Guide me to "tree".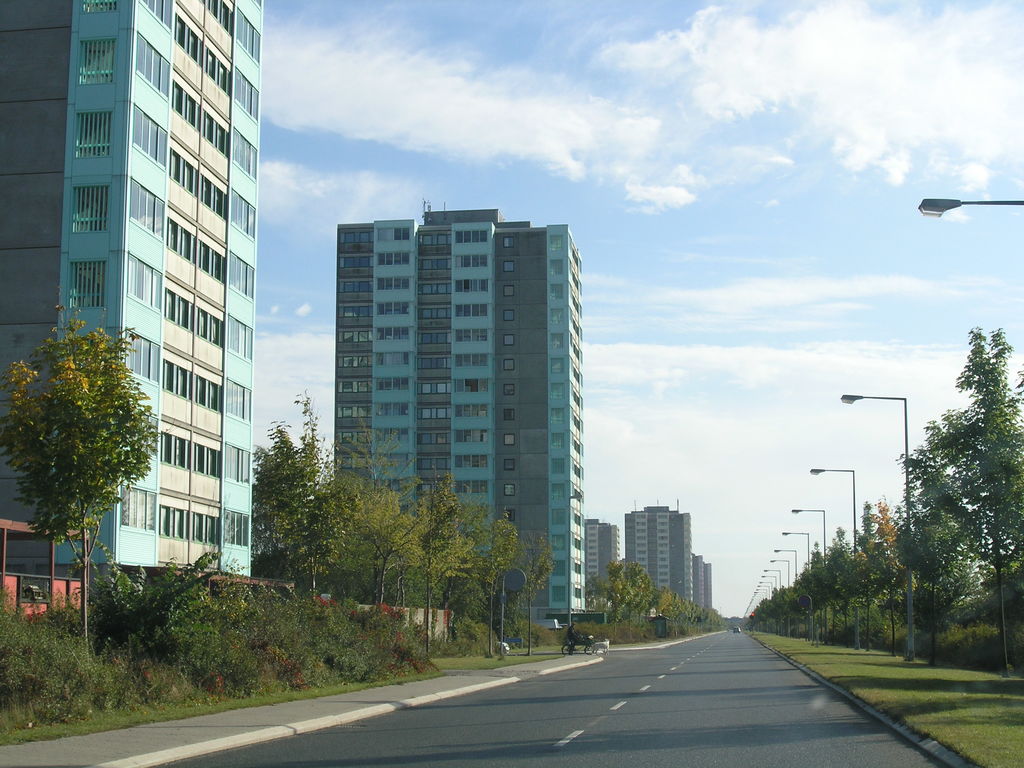
Guidance: rect(322, 477, 426, 620).
